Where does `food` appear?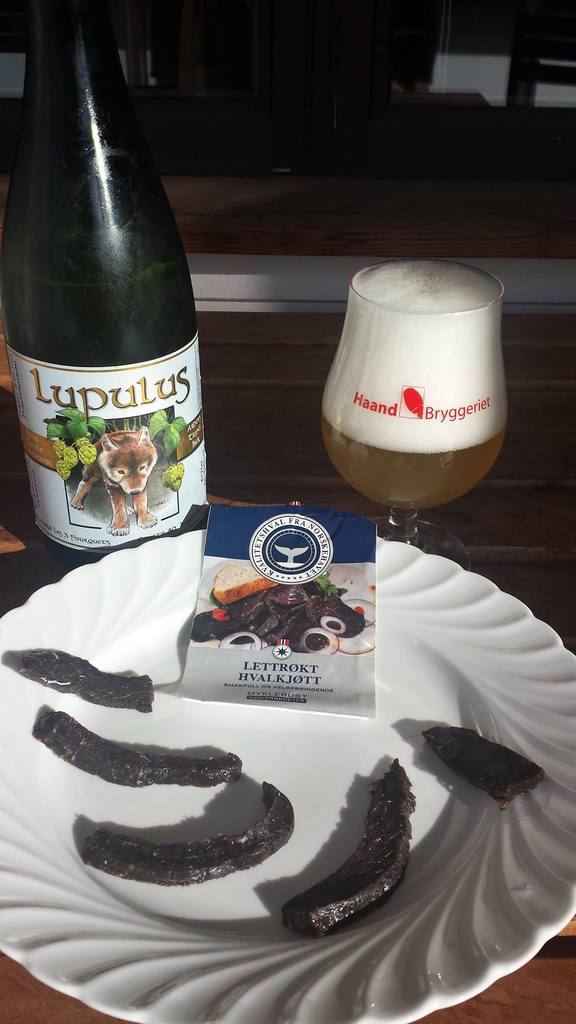
Appears at detection(417, 719, 554, 824).
